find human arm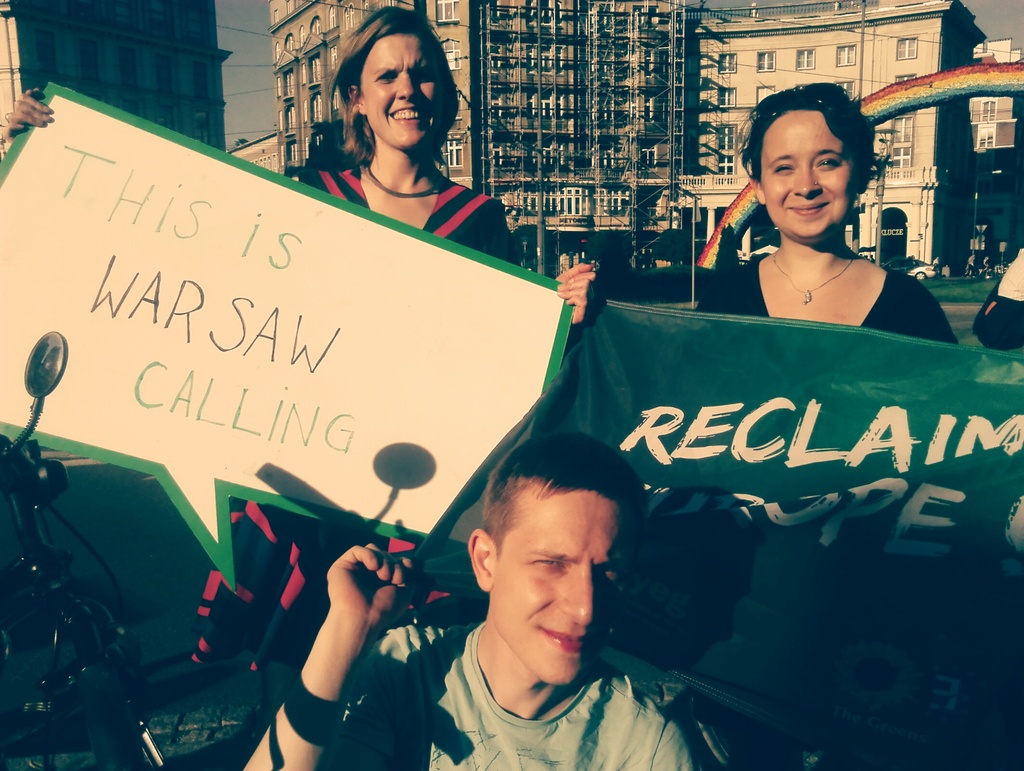
Rect(0, 88, 54, 136)
